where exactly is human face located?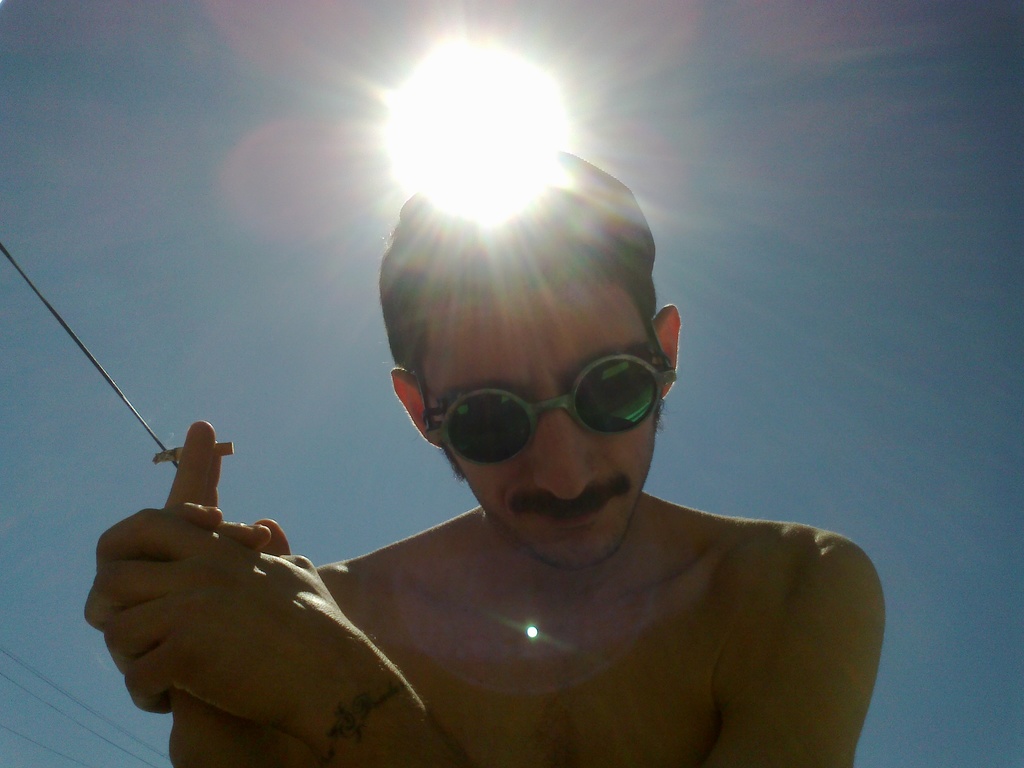
Its bounding box is region(420, 286, 668, 573).
